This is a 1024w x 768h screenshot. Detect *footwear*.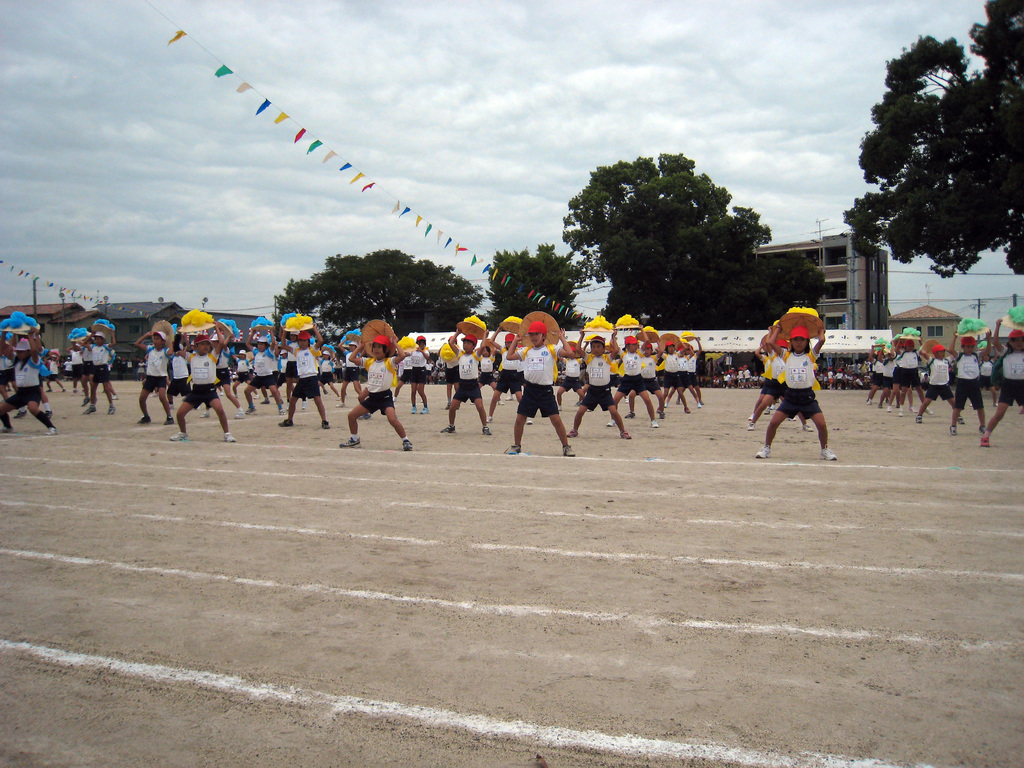
bbox=[221, 431, 237, 444].
